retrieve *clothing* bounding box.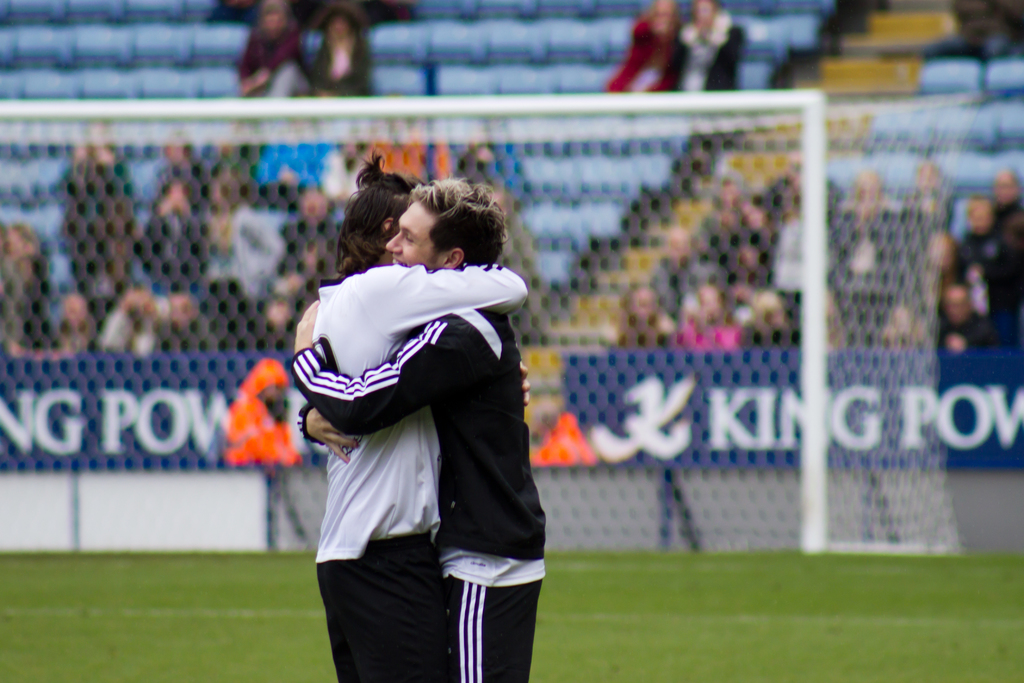
Bounding box: 442,570,545,680.
